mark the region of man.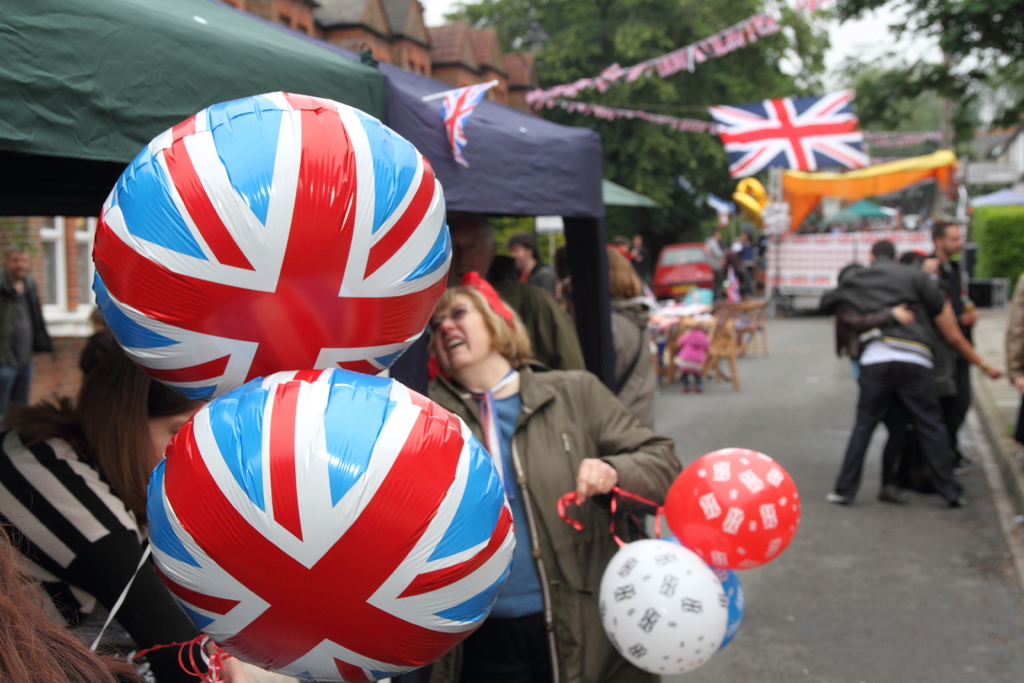
Region: bbox(1004, 267, 1023, 440).
